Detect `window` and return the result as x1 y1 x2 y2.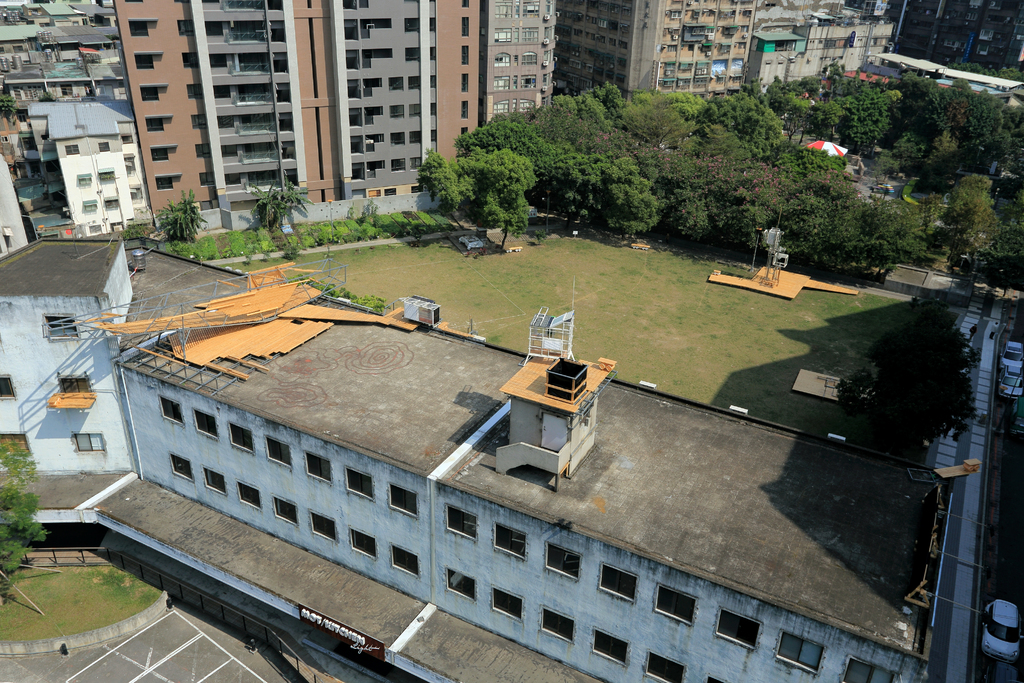
408 130 420 145.
